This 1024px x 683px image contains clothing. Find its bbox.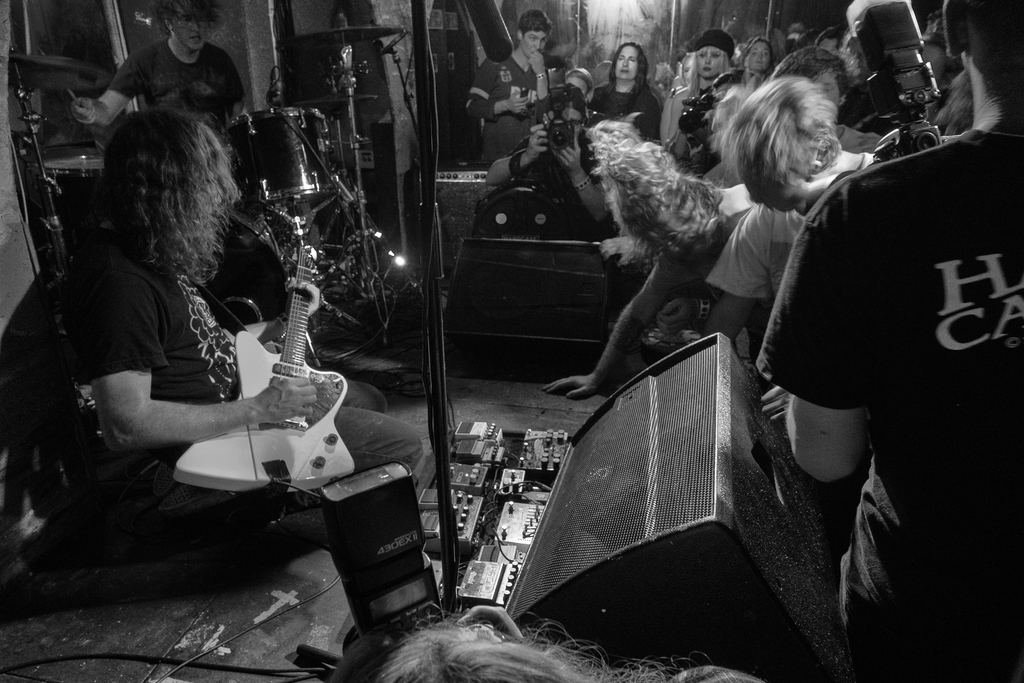
<box>759,58,1005,650</box>.
